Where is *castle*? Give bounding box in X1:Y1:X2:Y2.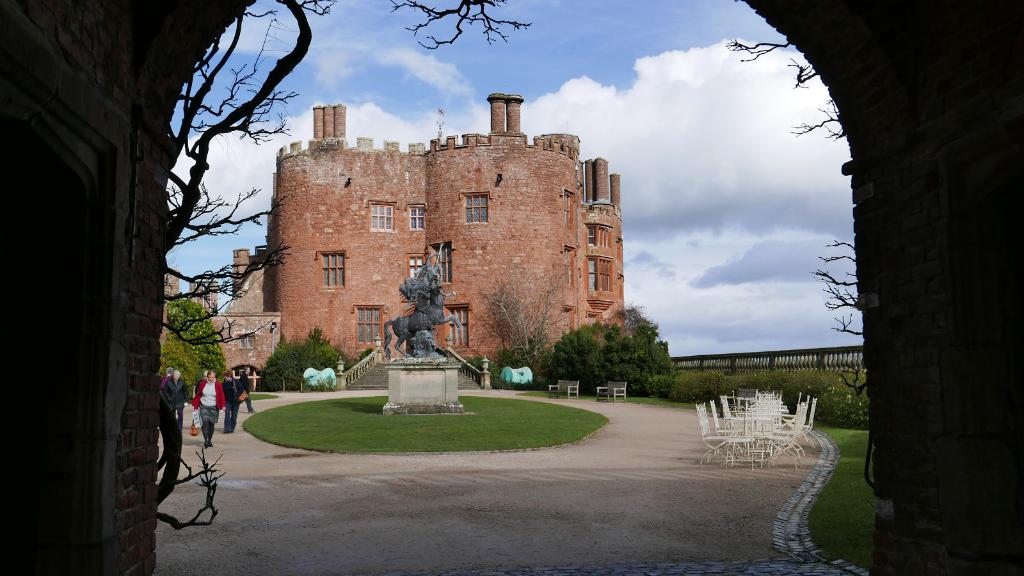
159:265:221:344.
